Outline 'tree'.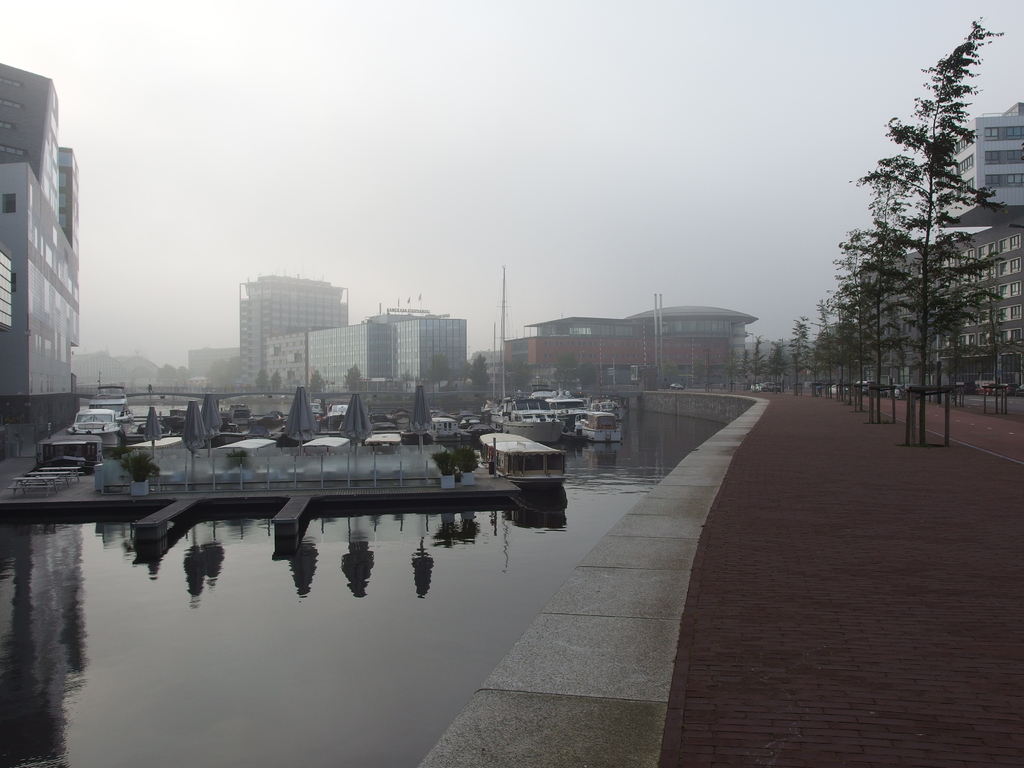
Outline: 431 353 454 386.
